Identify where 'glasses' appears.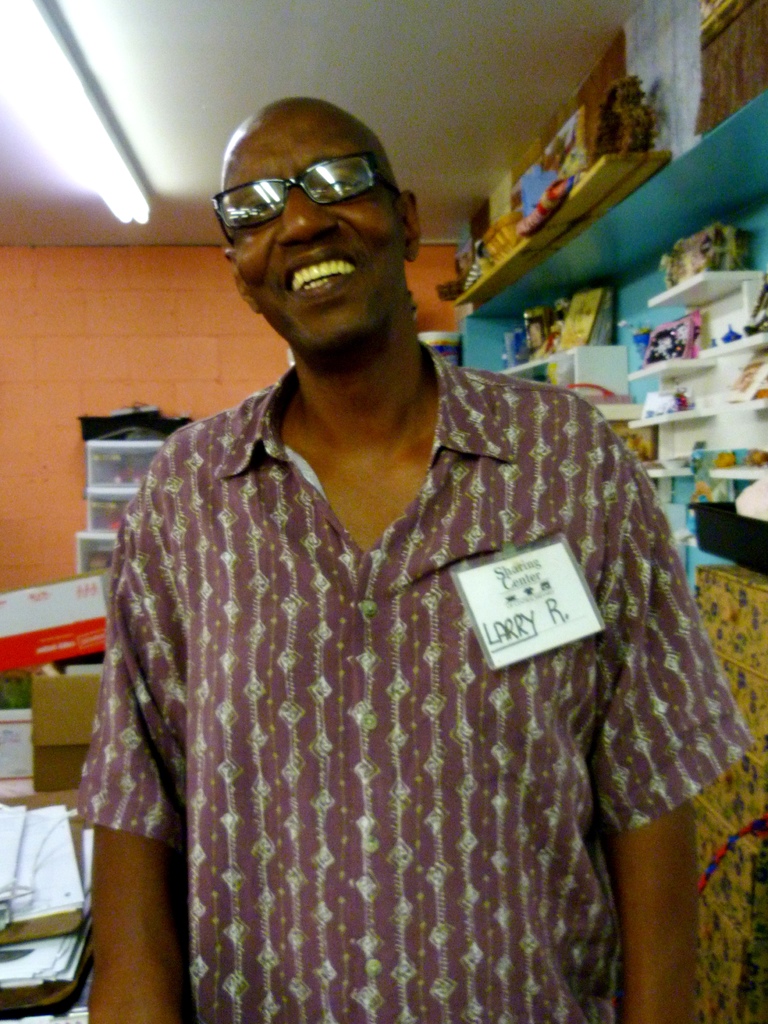
Appears at region(220, 138, 399, 248).
